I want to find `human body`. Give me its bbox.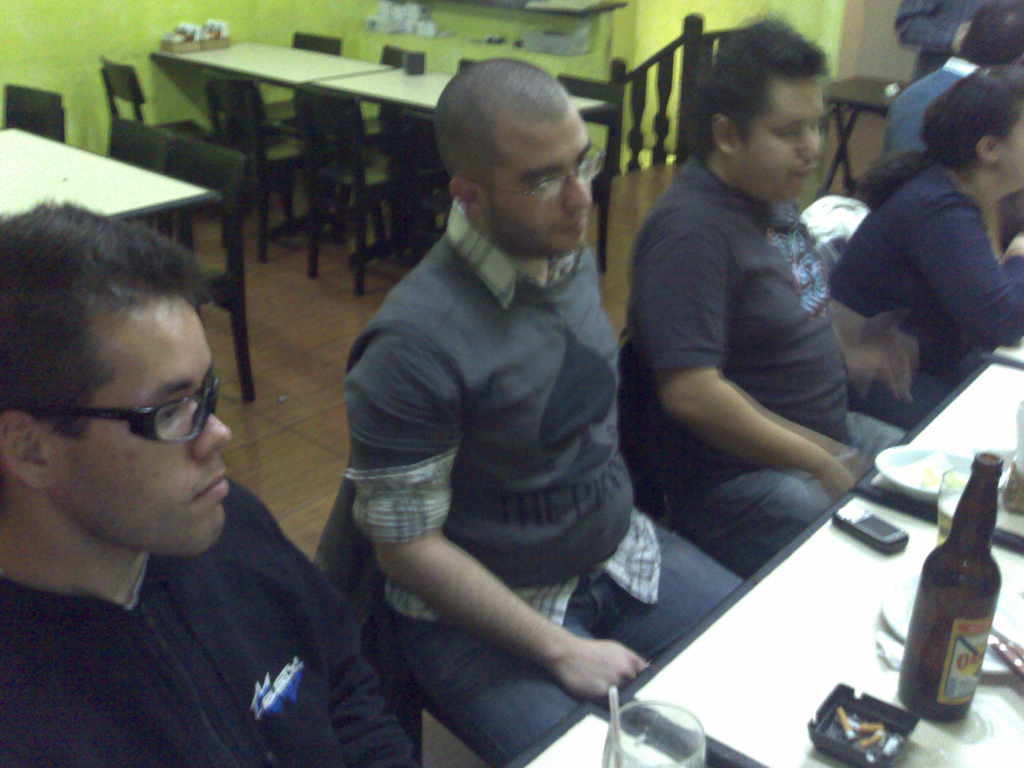
{"x1": 830, "y1": 159, "x2": 1023, "y2": 401}.
